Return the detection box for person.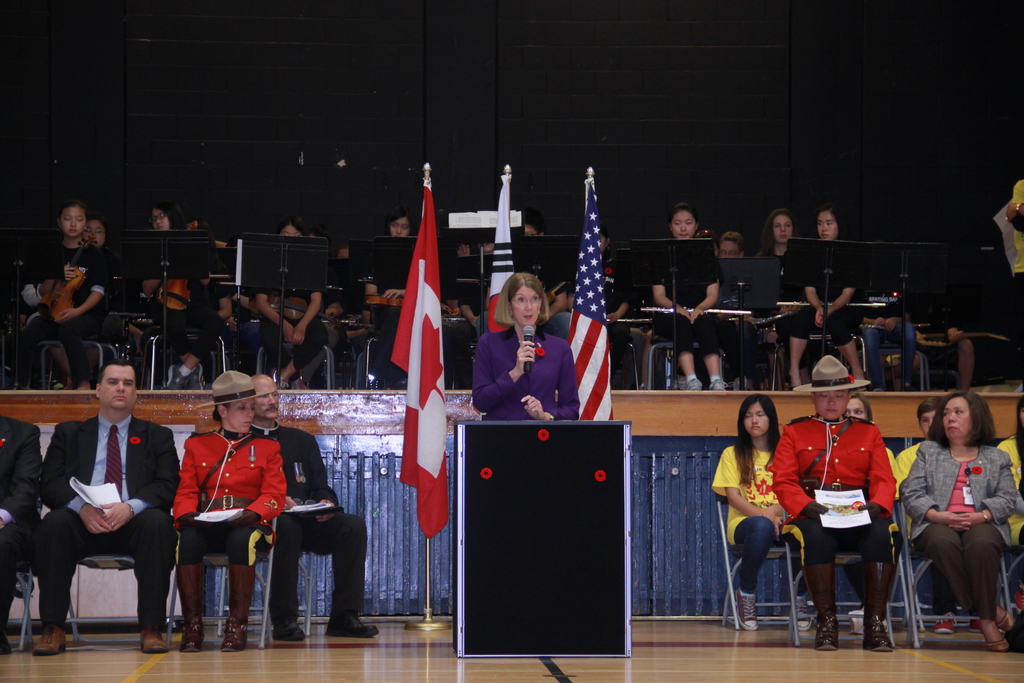
bbox=[760, 209, 812, 391].
